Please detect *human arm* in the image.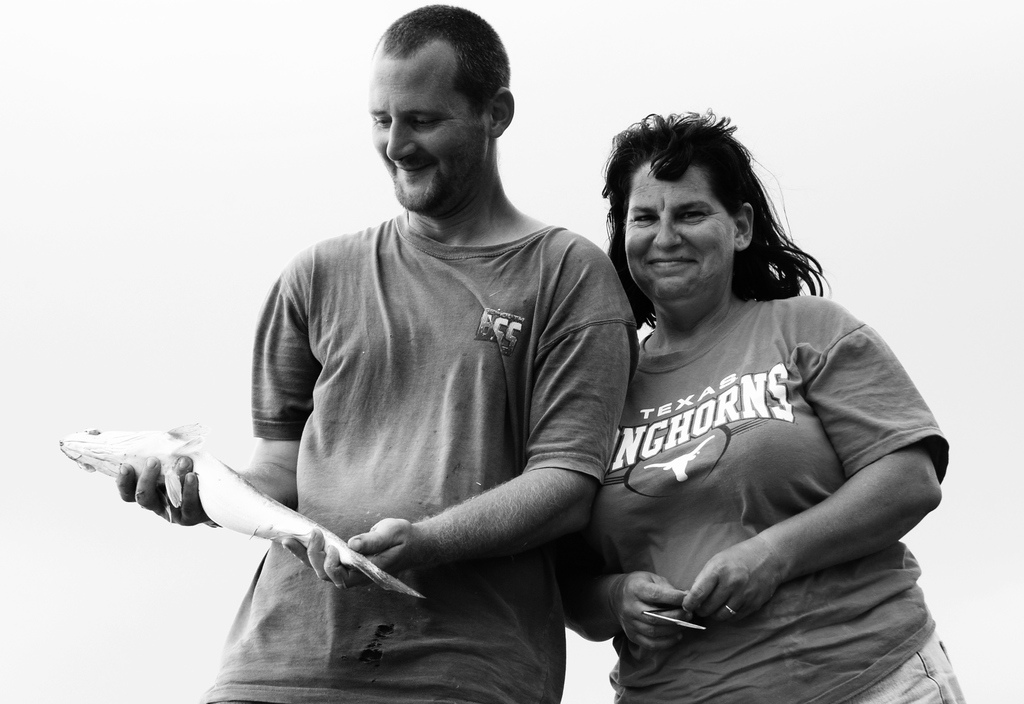
box(678, 310, 955, 612).
